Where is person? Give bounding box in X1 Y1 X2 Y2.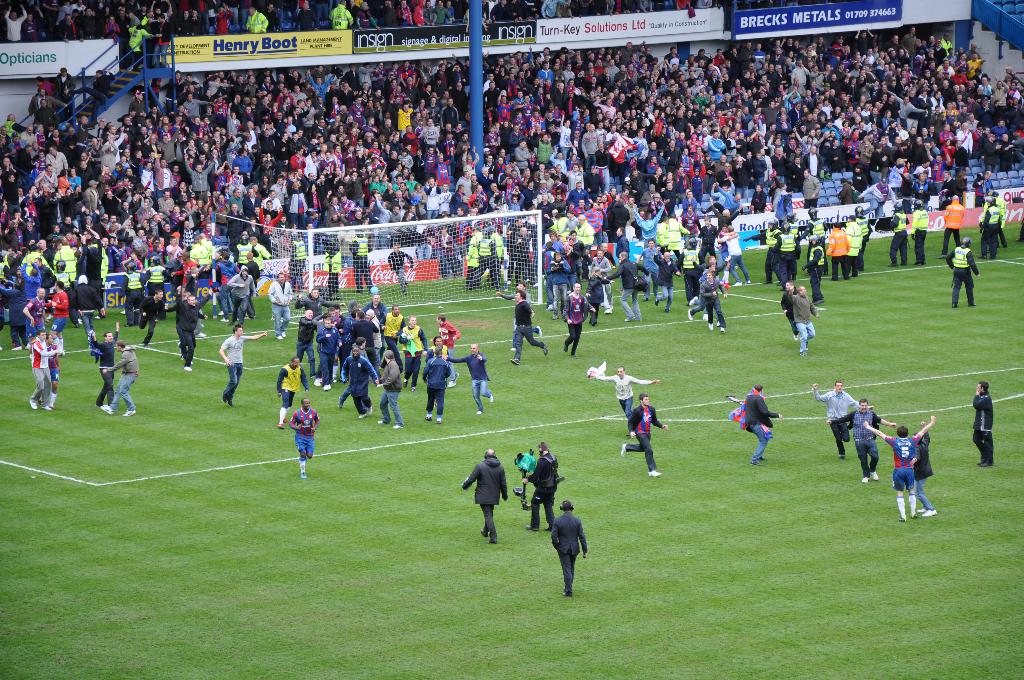
330 0 355 31.
